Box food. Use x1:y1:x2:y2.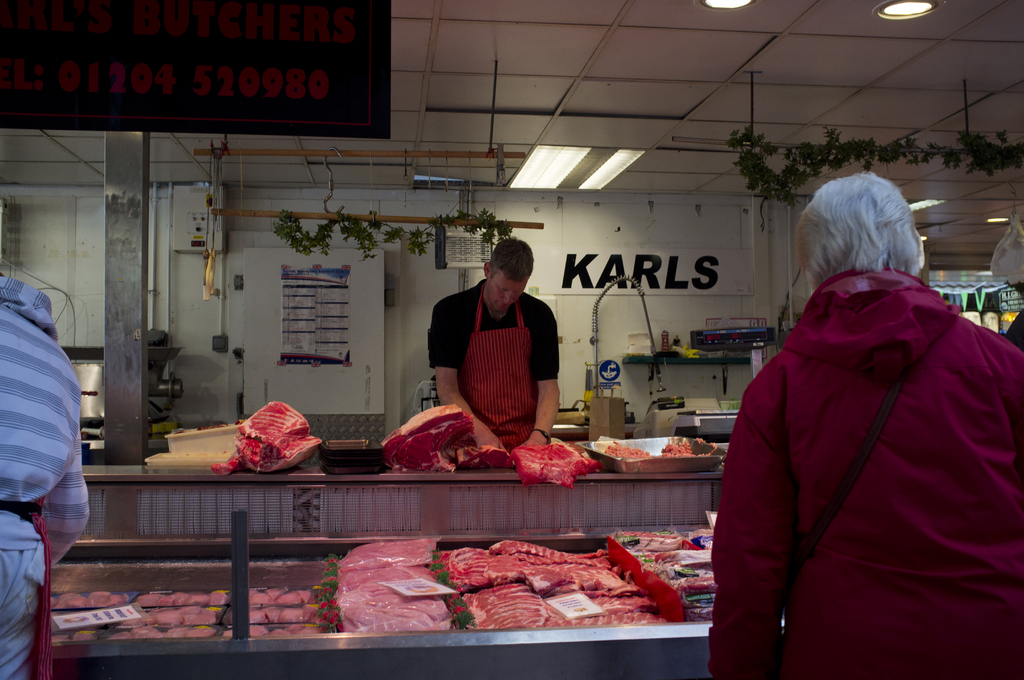
323:556:454:633.
